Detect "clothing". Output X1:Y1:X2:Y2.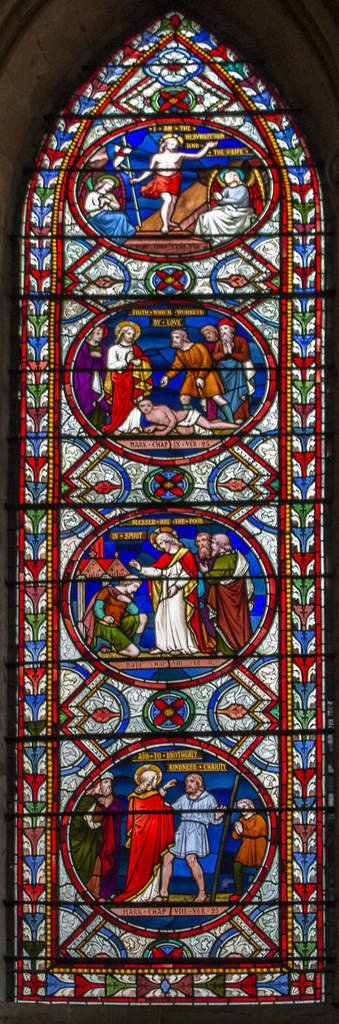
208:344:219:423.
